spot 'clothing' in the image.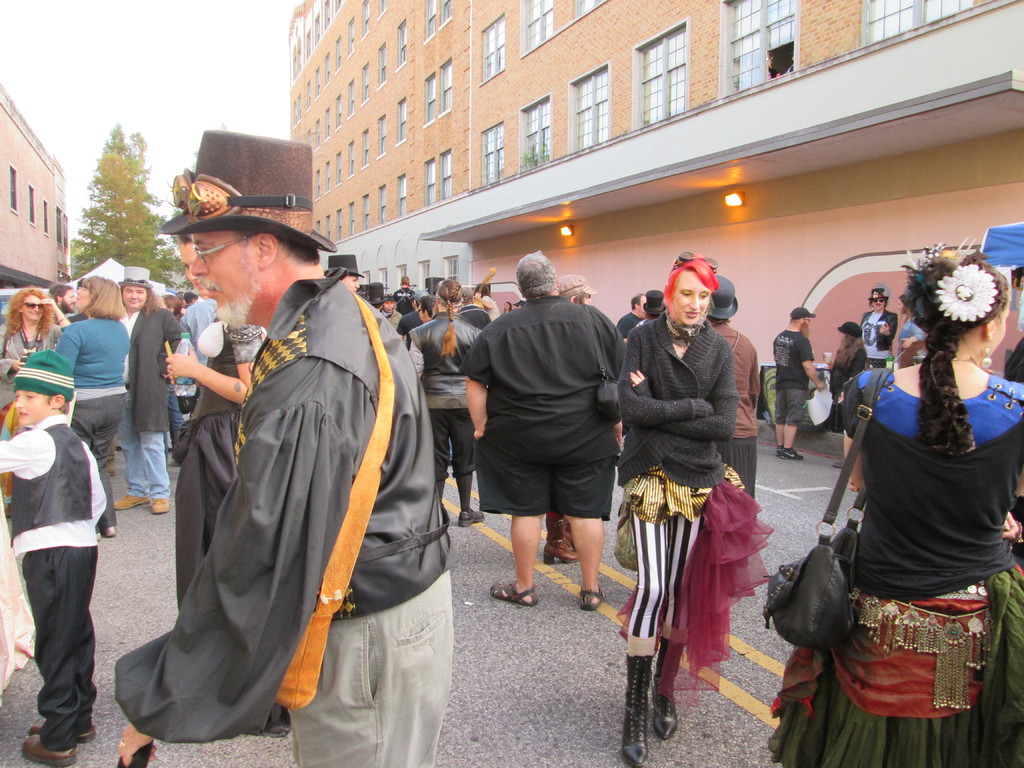
'clothing' found at {"x1": 774, "y1": 329, "x2": 814, "y2": 425}.
